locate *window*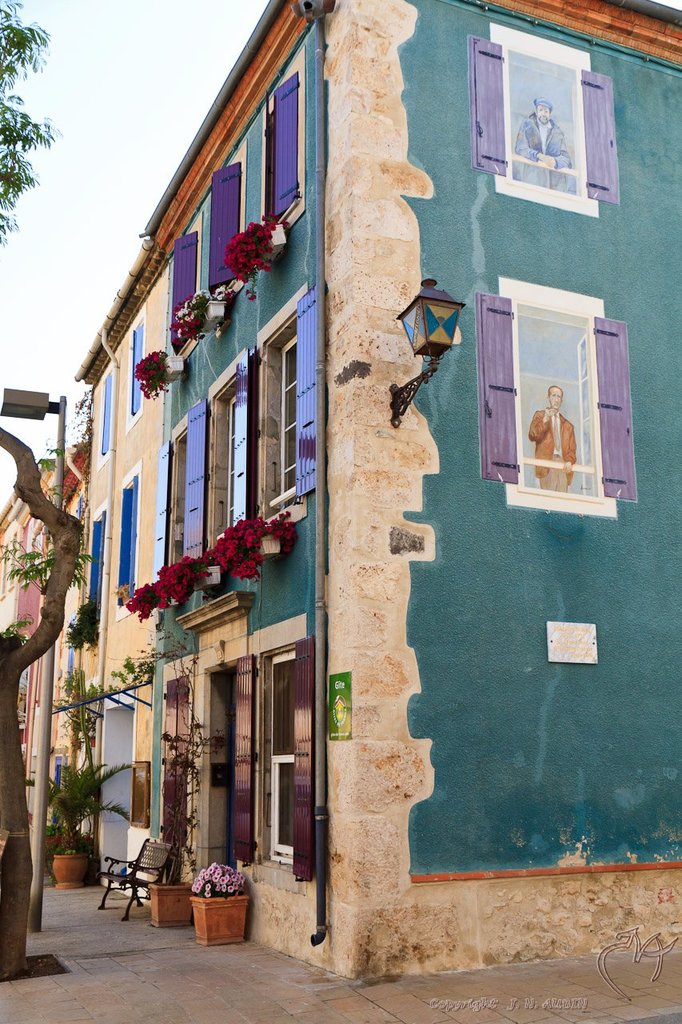
crop(517, 298, 598, 496)
